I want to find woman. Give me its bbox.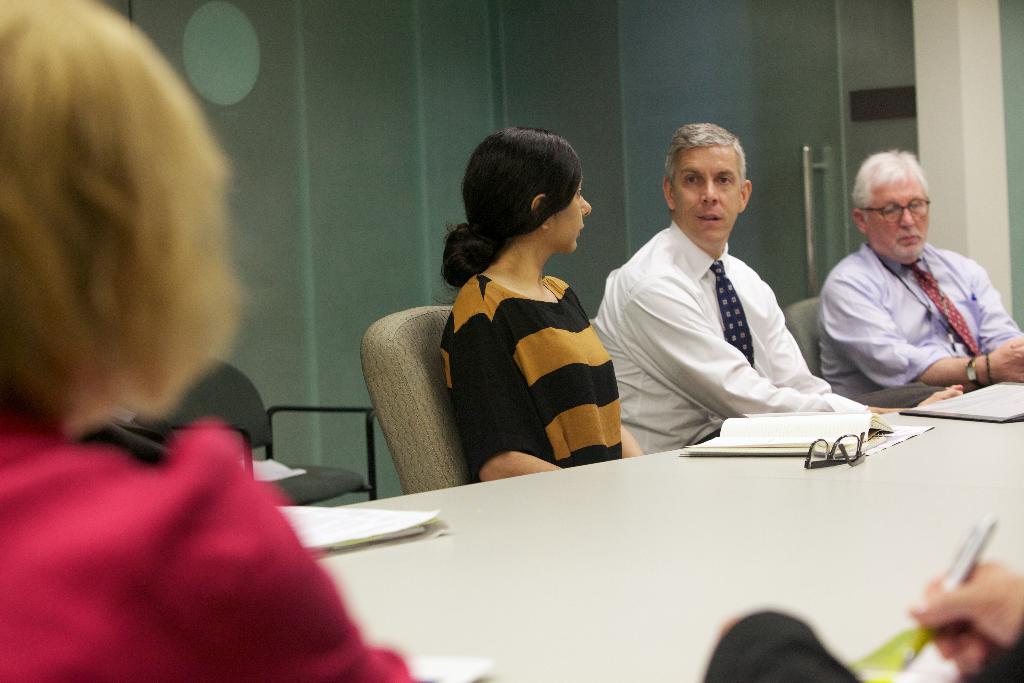
[left=388, top=140, right=643, bottom=495].
